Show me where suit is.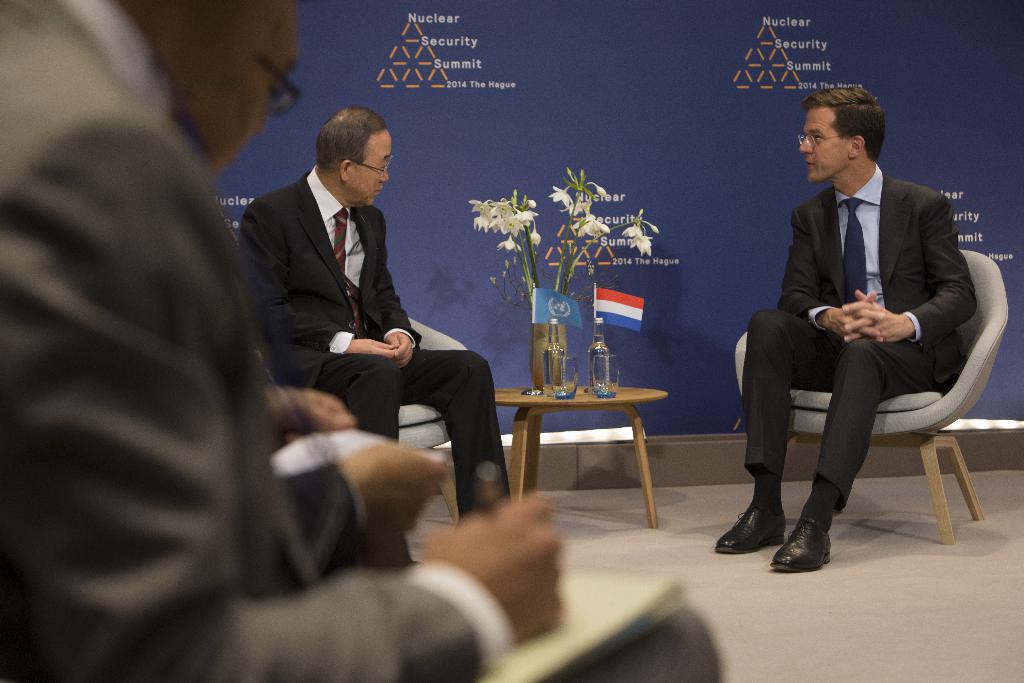
suit is at select_region(241, 167, 512, 520).
